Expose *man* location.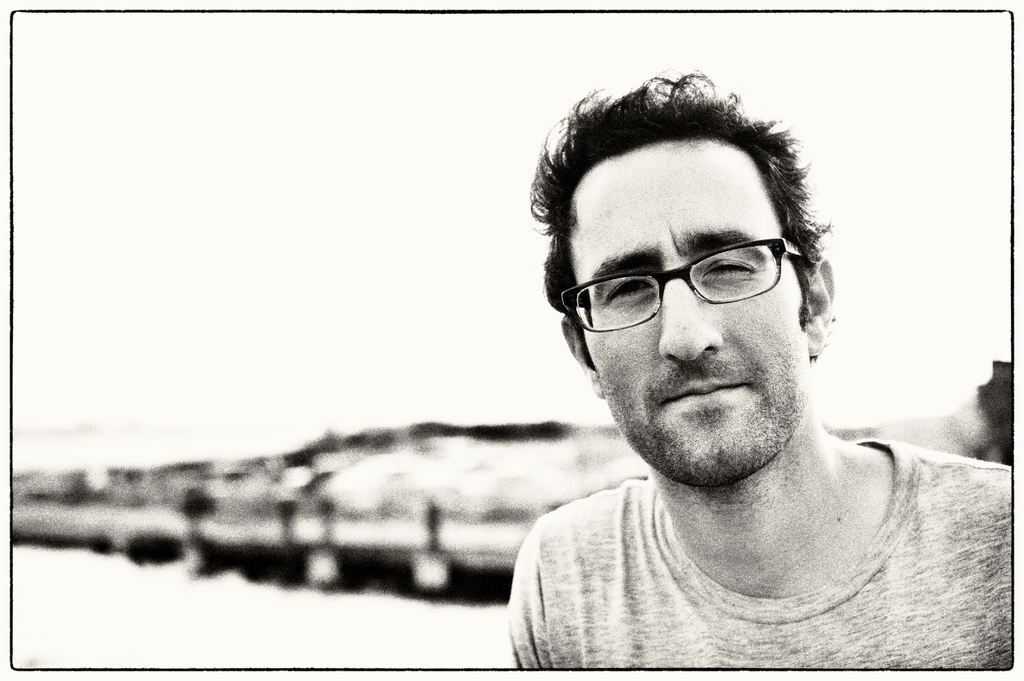
Exposed at locate(429, 81, 1023, 662).
